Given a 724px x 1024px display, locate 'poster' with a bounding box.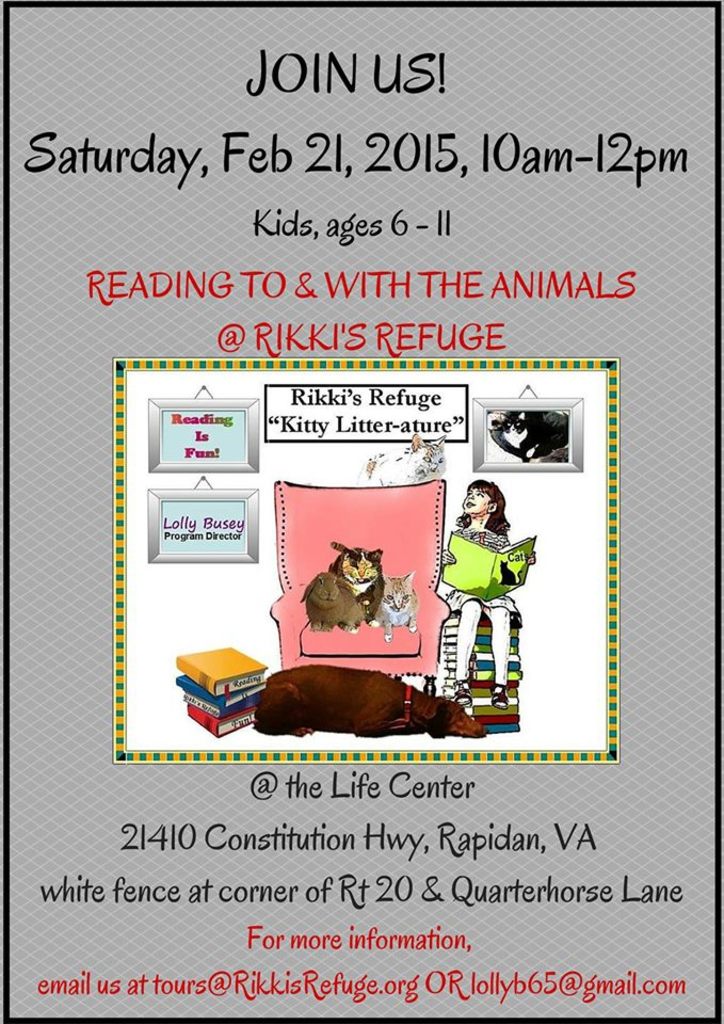
Located: crop(0, 0, 723, 1023).
